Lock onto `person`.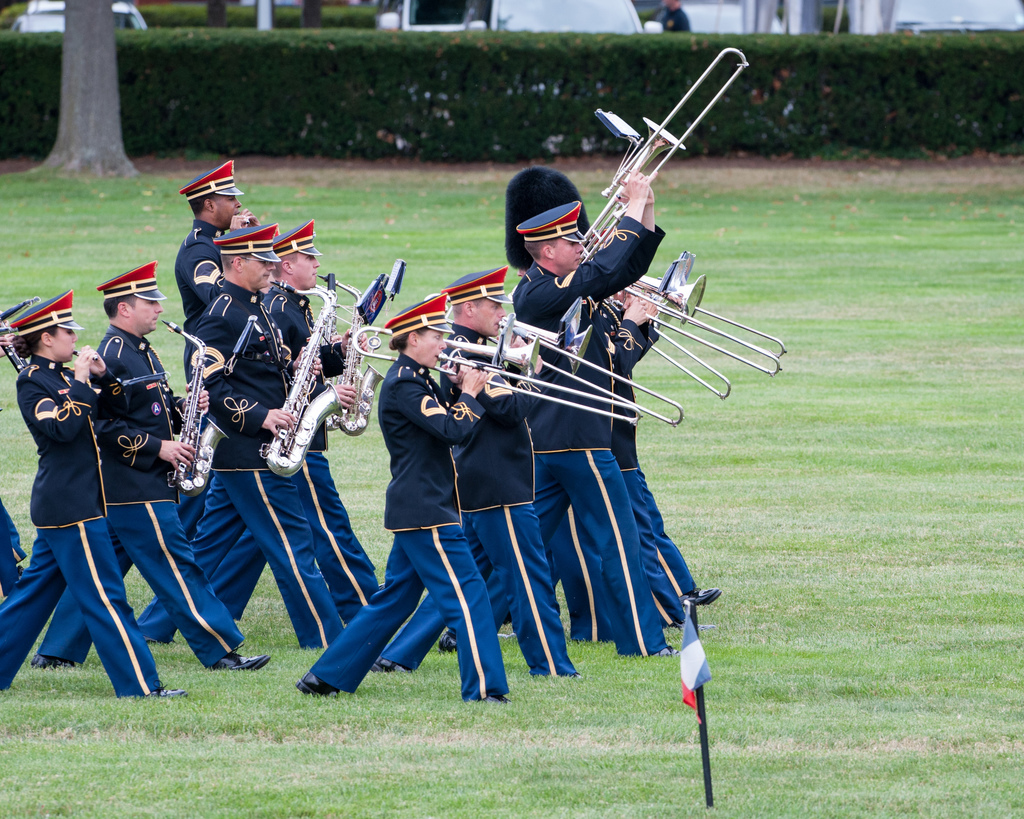
Locked: x1=553 y1=274 x2=689 y2=645.
